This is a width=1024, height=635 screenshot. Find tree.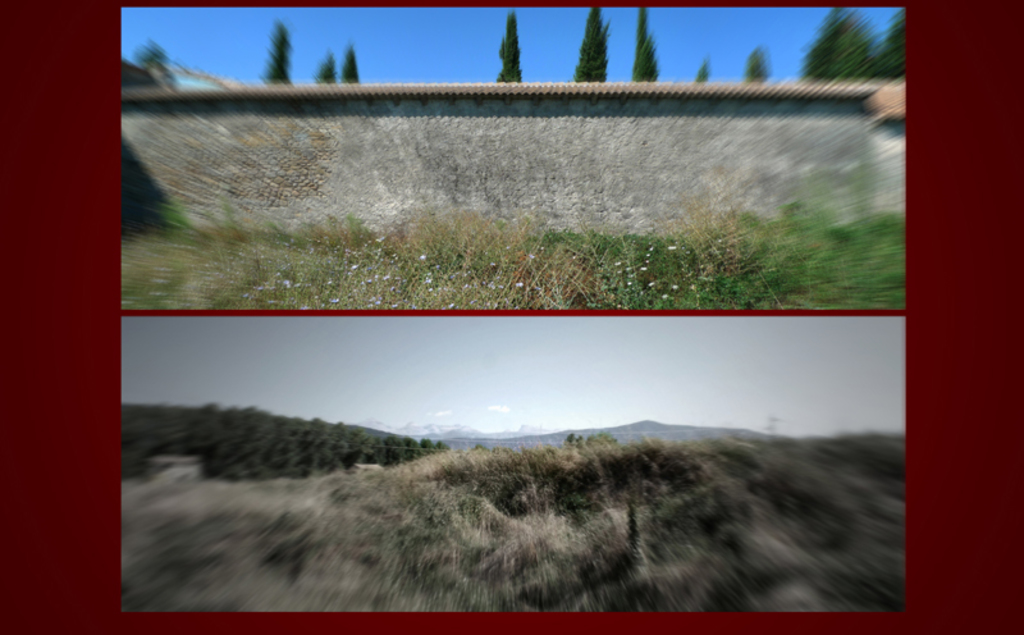
Bounding box: 637:3:662:82.
